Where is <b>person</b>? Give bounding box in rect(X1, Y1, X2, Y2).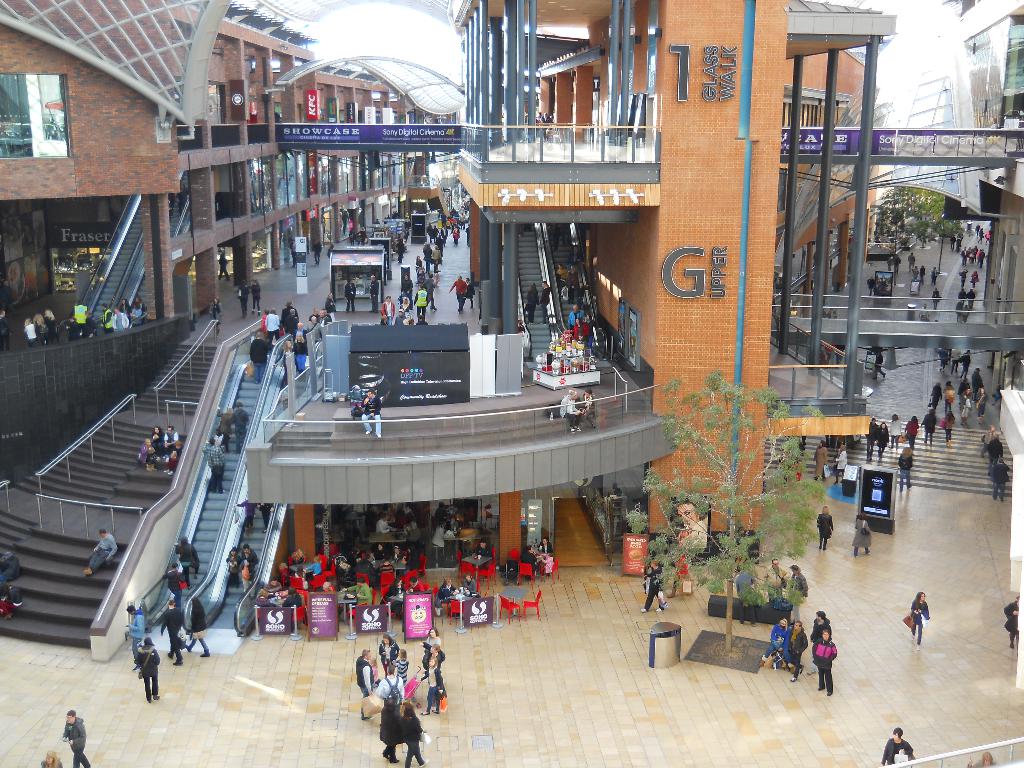
rect(557, 388, 582, 434).
